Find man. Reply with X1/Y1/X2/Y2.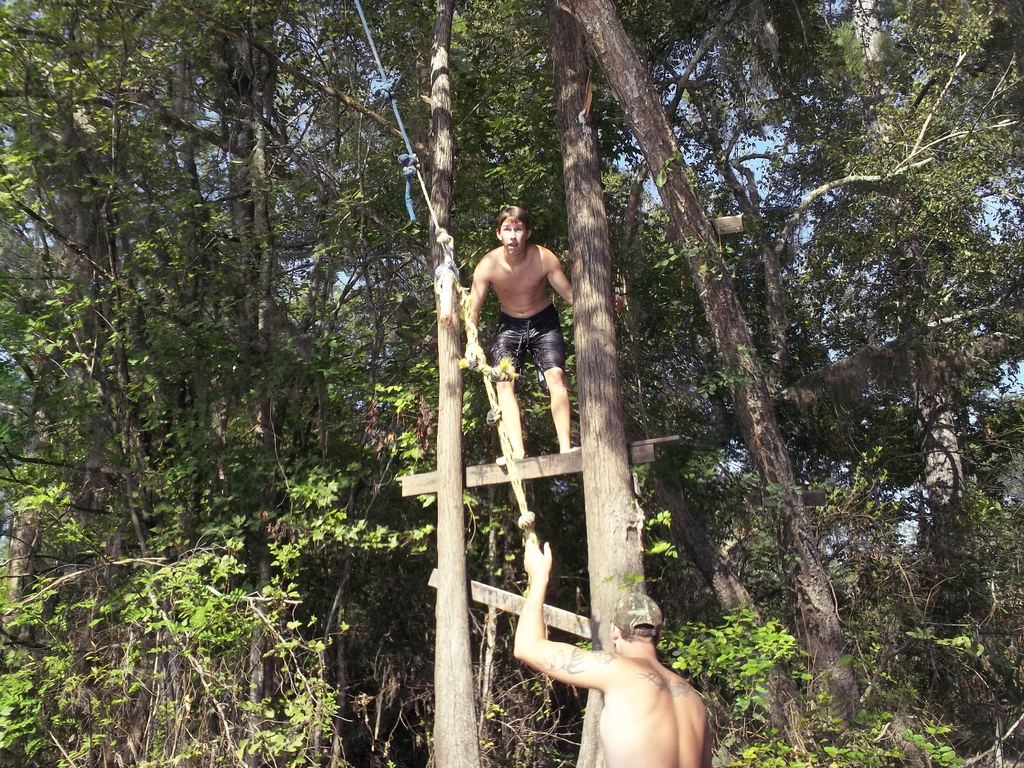
506/532/714/767.
